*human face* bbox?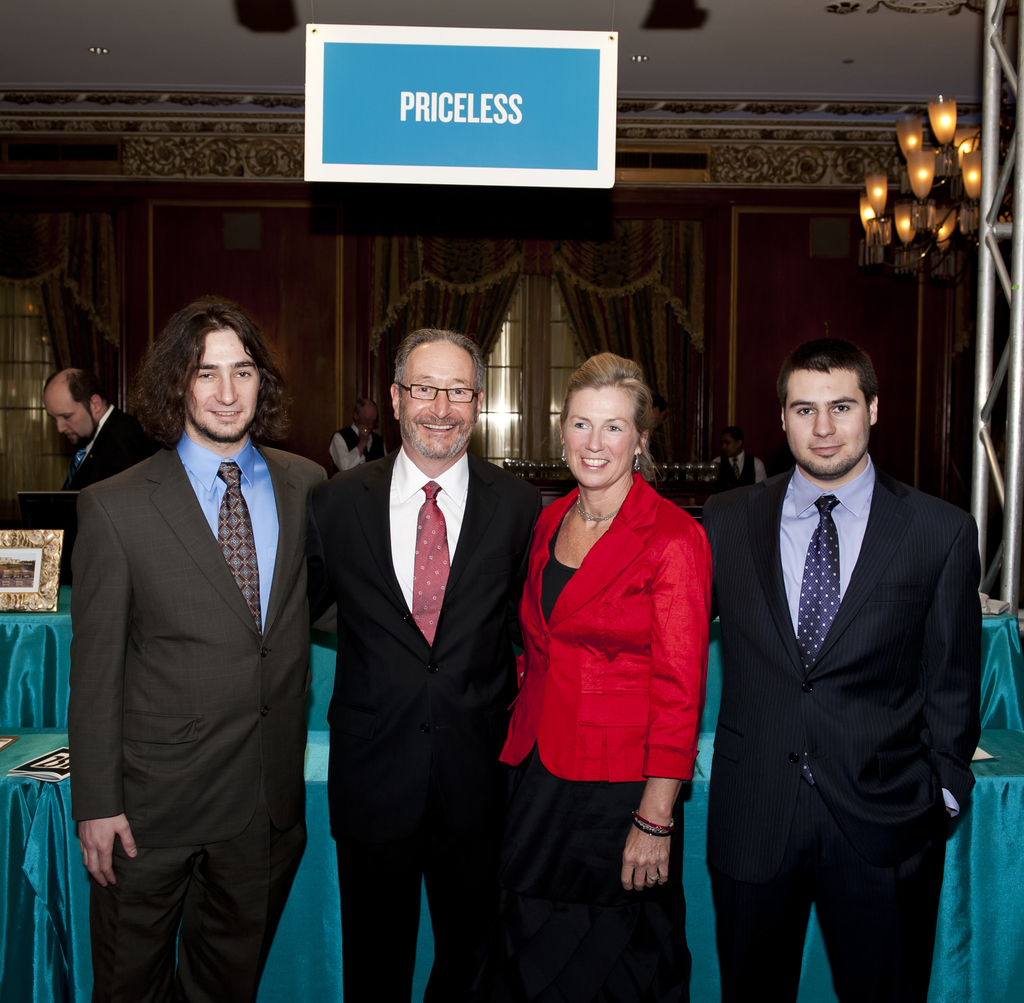
<region>408, 349, 480, 452</region>
